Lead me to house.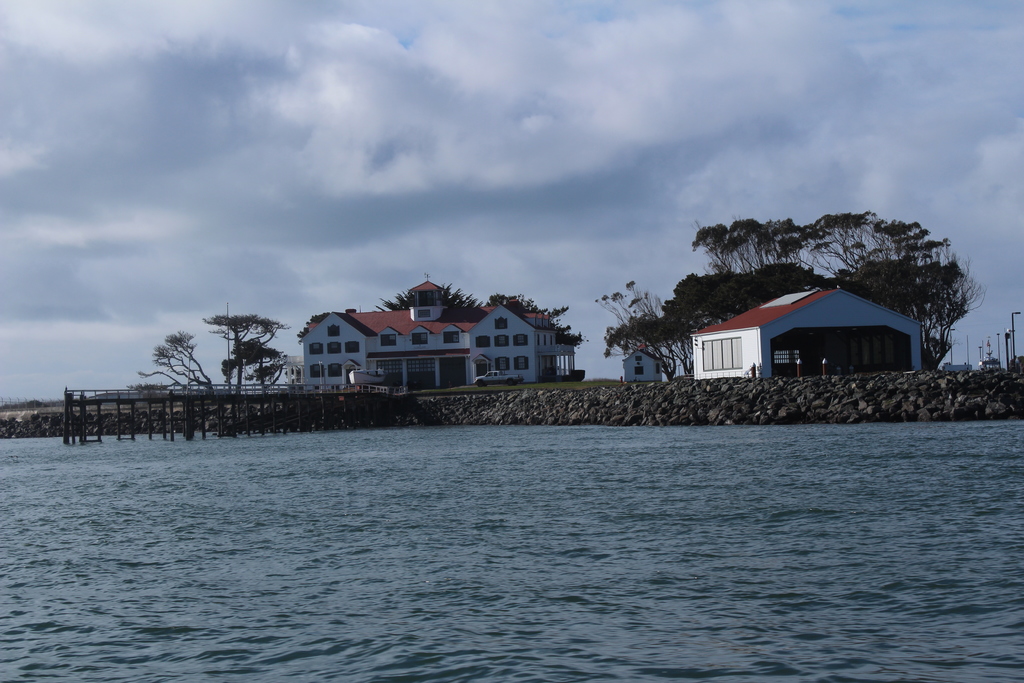
Lead to box=[623, 343, 669, 381].
